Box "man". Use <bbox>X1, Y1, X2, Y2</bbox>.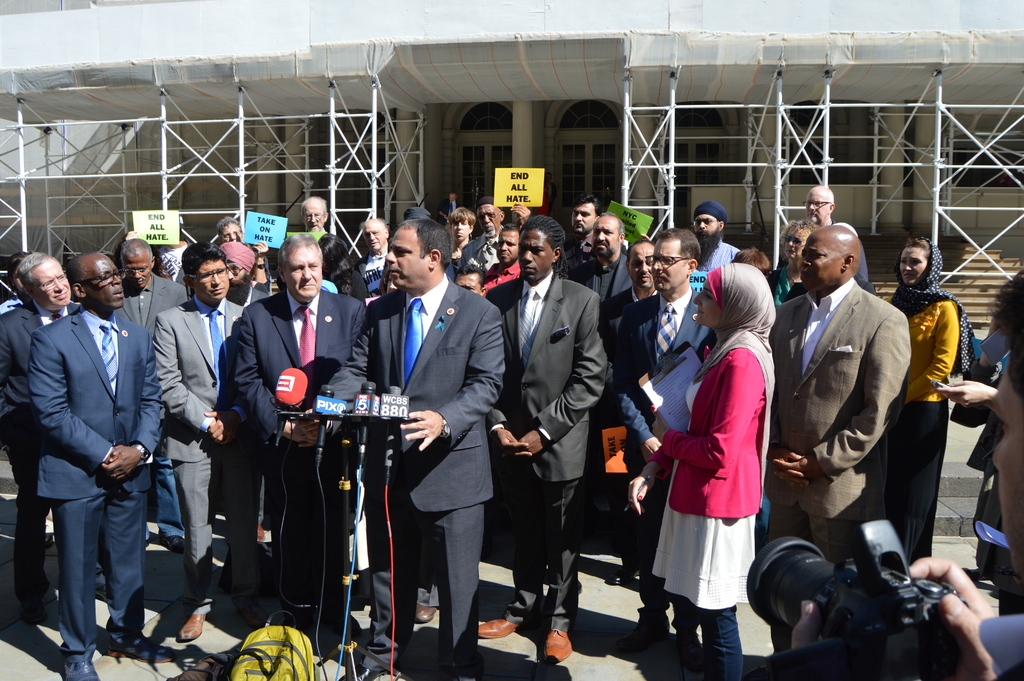
<bbox>110, 238, 194, 555</bbox>.
